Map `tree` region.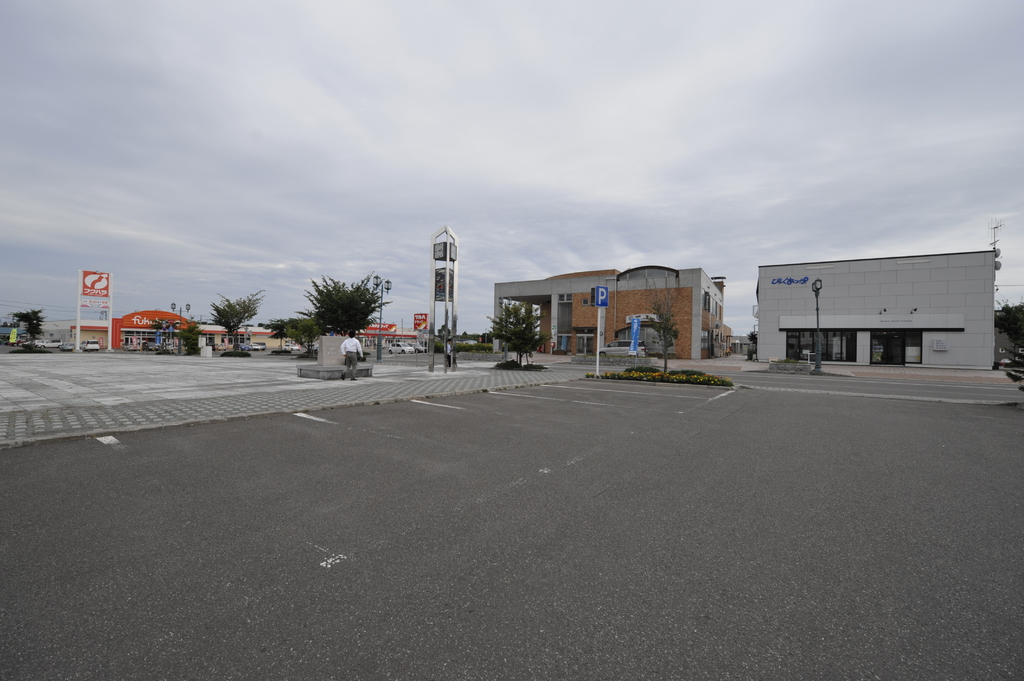
Mapped to (x1=175, y1=322, x2=202, y2=357).
